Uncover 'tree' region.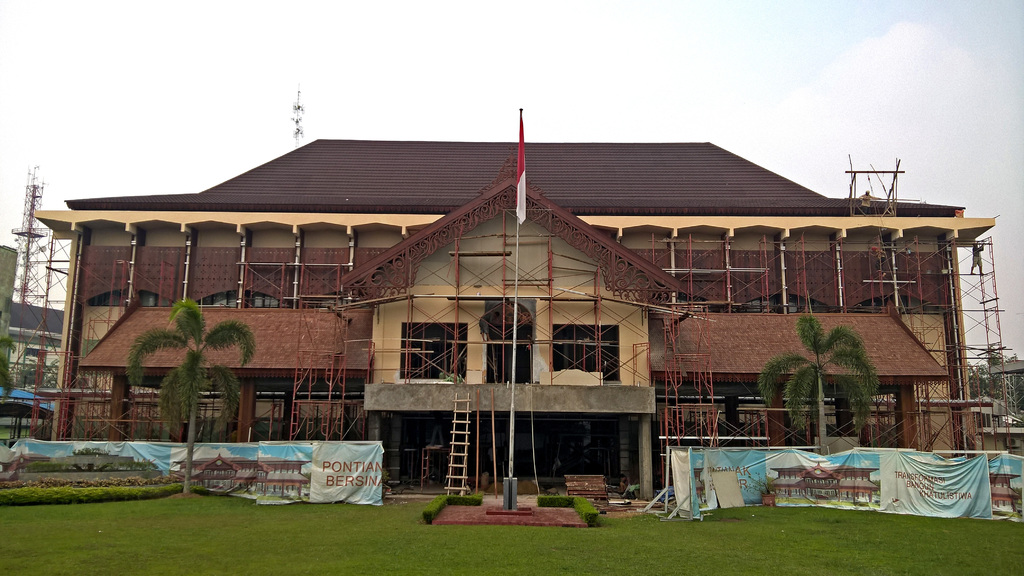
Uncovered: 0:337:15:397.
